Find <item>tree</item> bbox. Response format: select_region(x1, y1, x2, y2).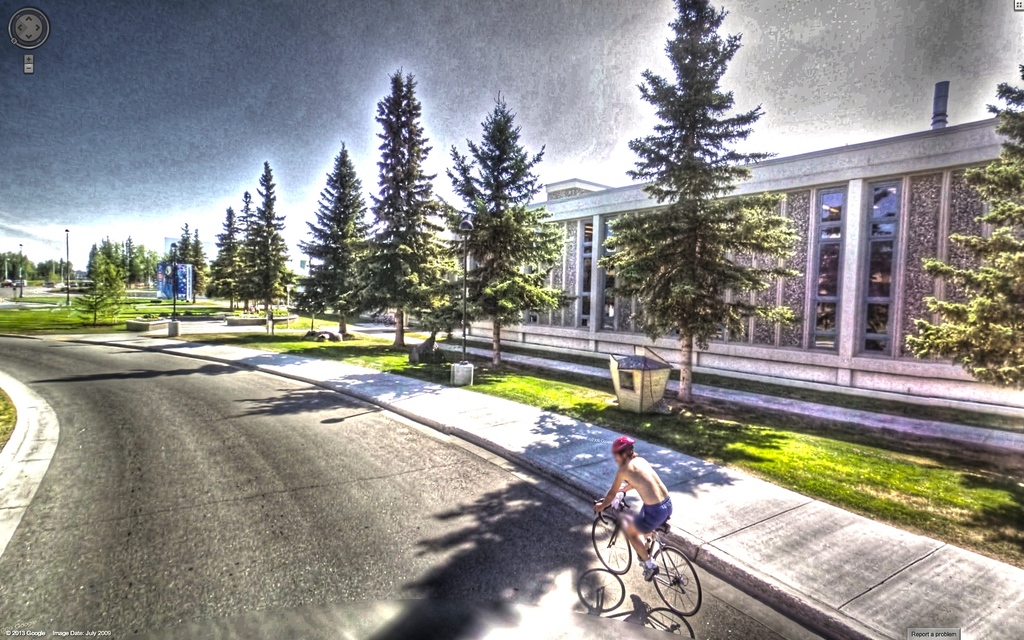
select_region(604, 0, 803, 399).
